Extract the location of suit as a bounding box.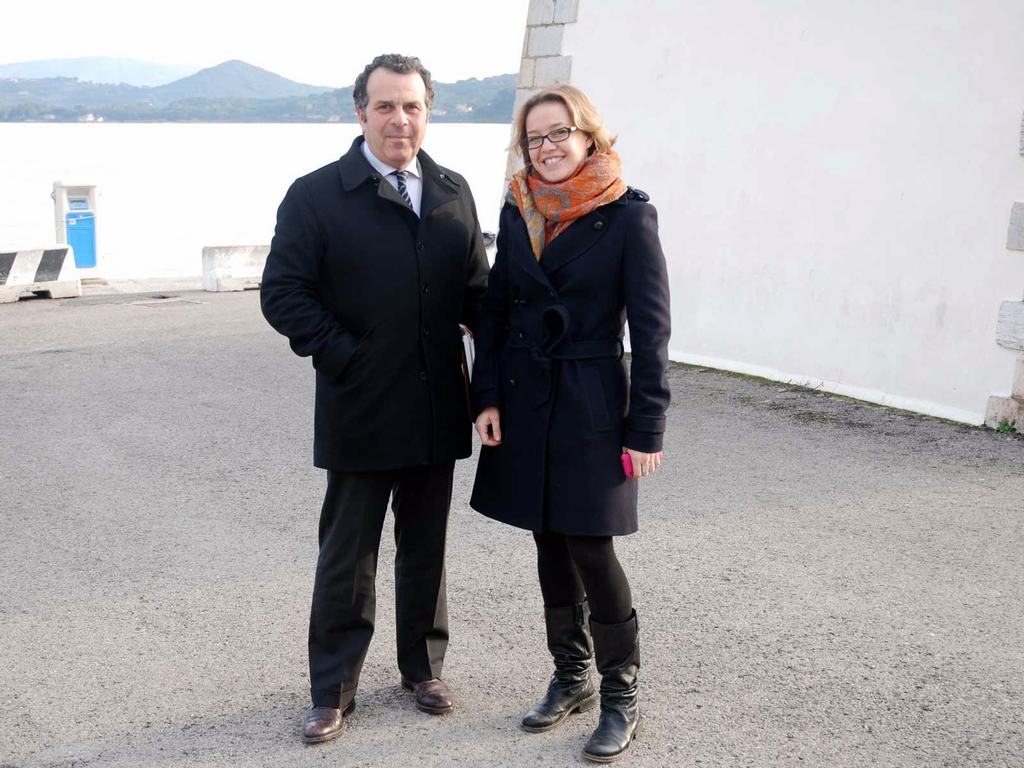
x1=469, y1=181, x2=675, y2=536.
